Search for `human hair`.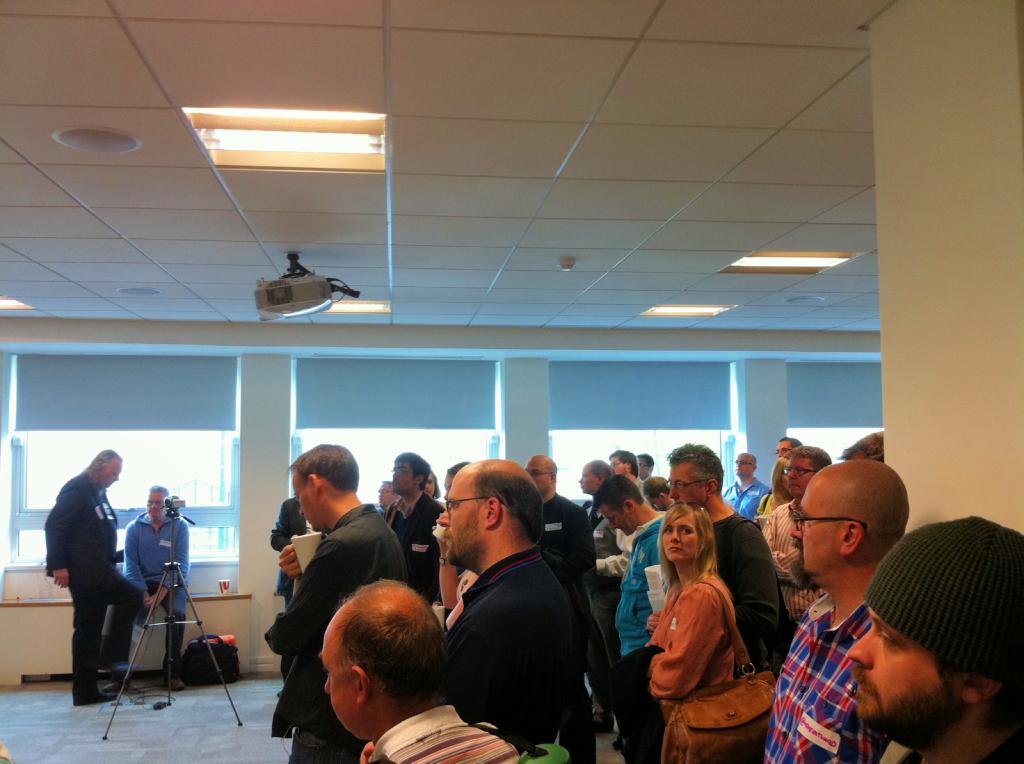
Found at (left=664, top=441, right=725, bottom=495).
